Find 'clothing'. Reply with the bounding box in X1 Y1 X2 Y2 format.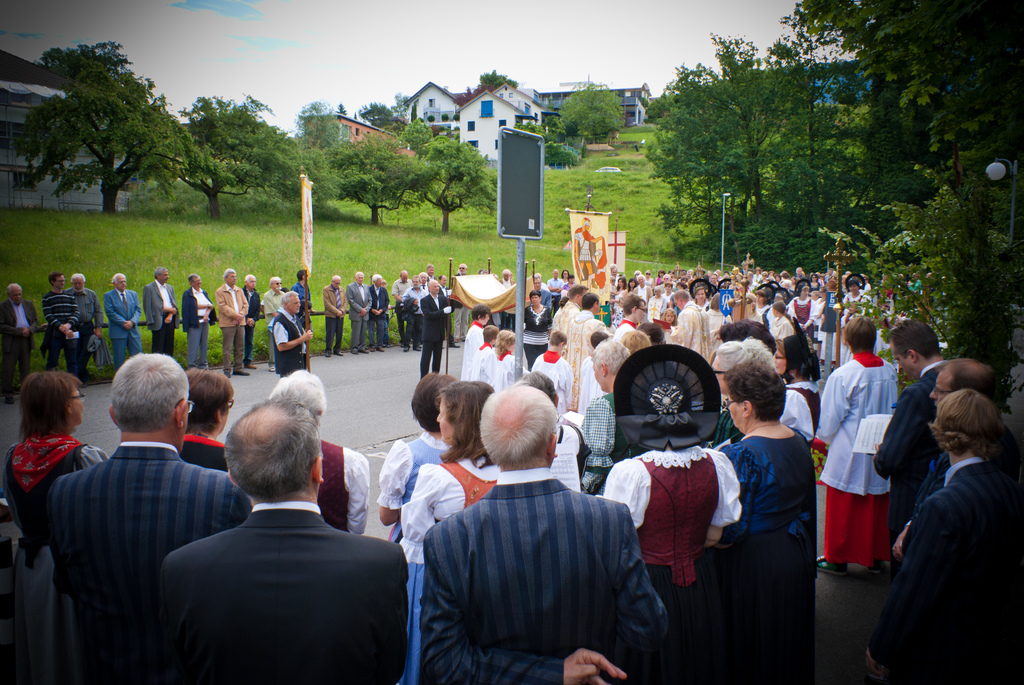
573 227 609 280.
